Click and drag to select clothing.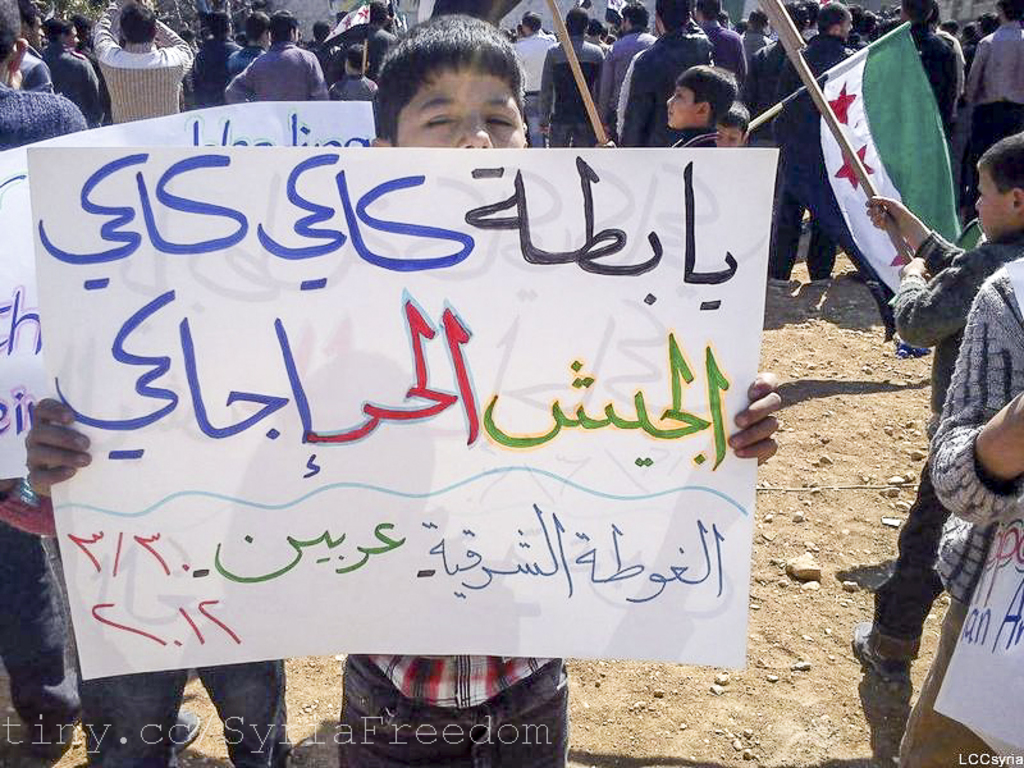
Selection: 42 45 101 125.
